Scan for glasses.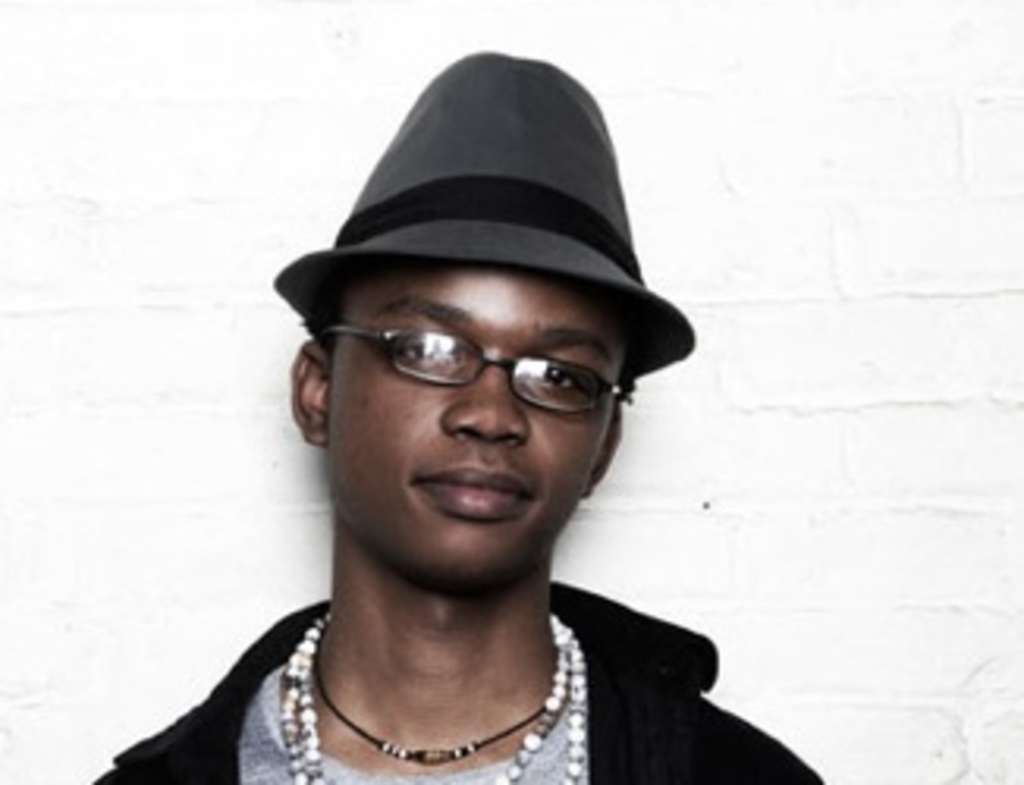
Scan result: select_region(349, 339, 631, 427).
